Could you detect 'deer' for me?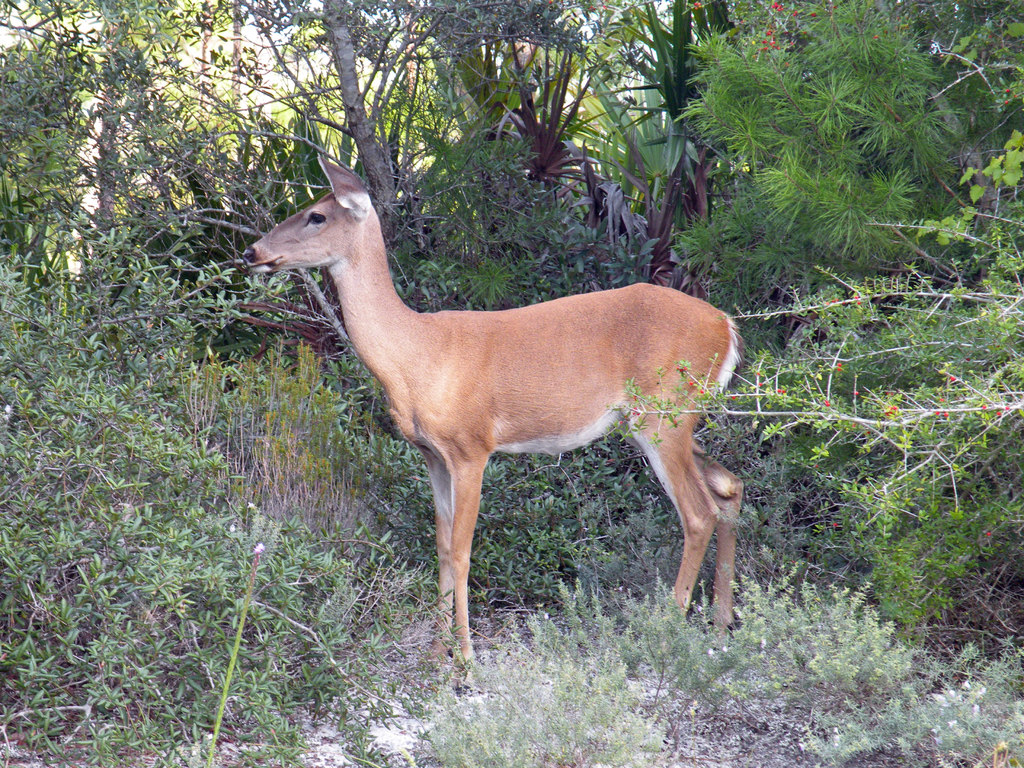
Detection result: BBox(248, 152, 749, 680).
